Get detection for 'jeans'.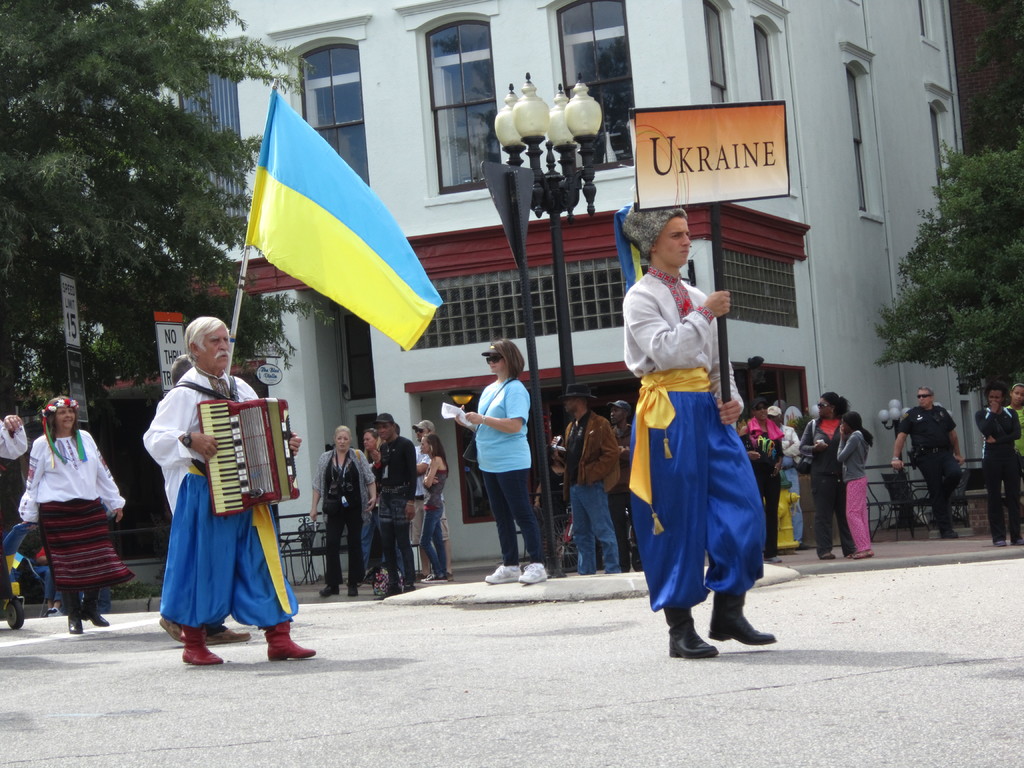
Detection: pyautogui.locateOnScreen(376, 521, 416, 584).
